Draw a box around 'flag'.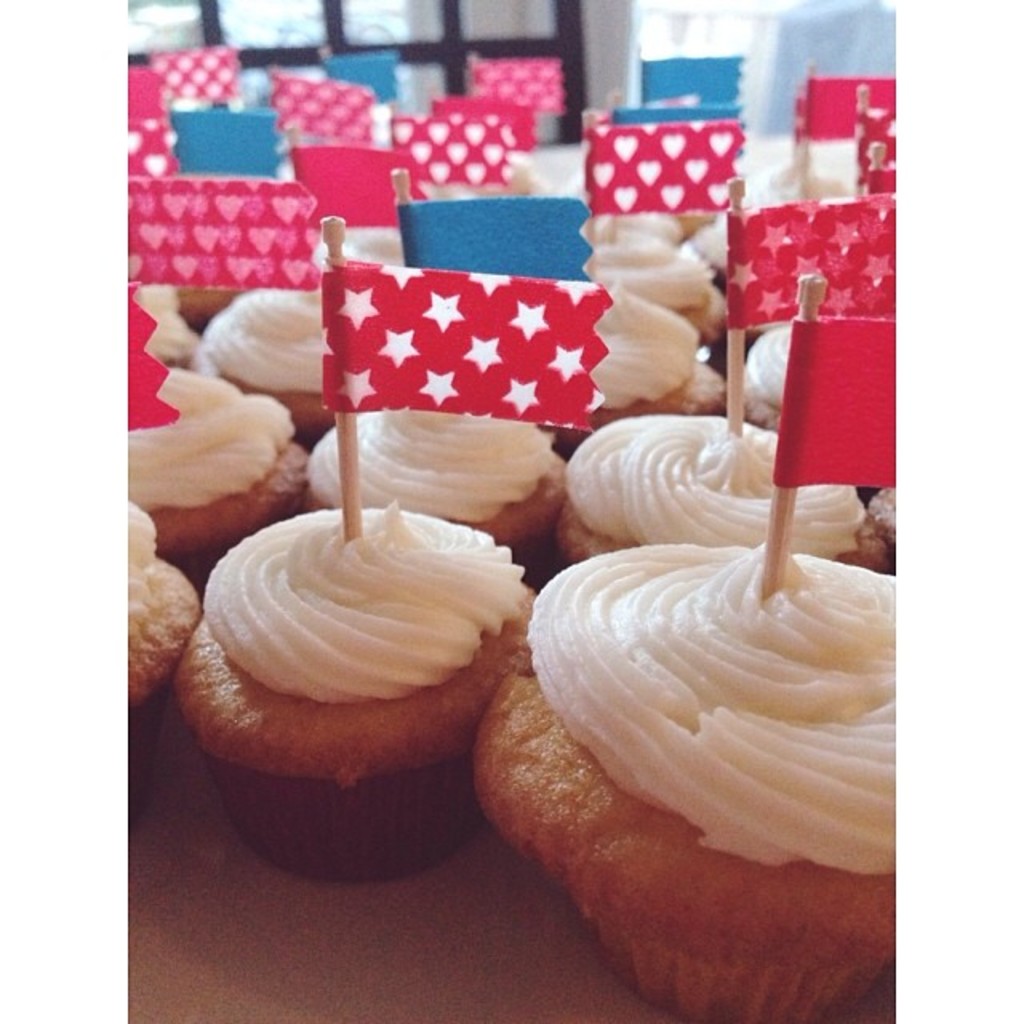
[109,112,174,182].
